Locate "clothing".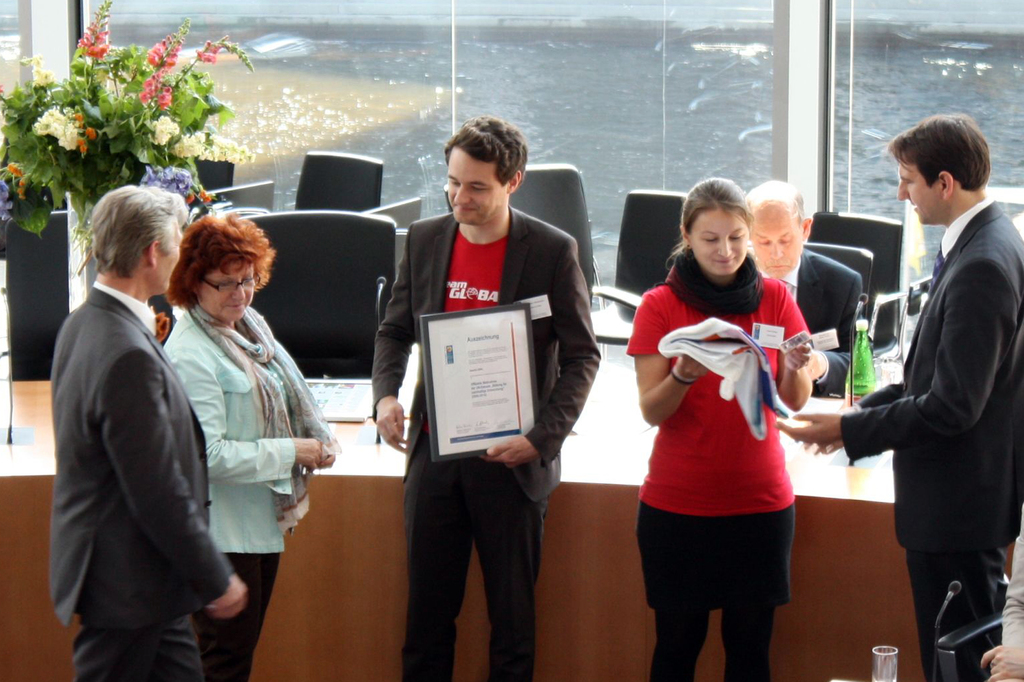
Bounding box: x1=839, y1=204, x2=1023, y2=681.
